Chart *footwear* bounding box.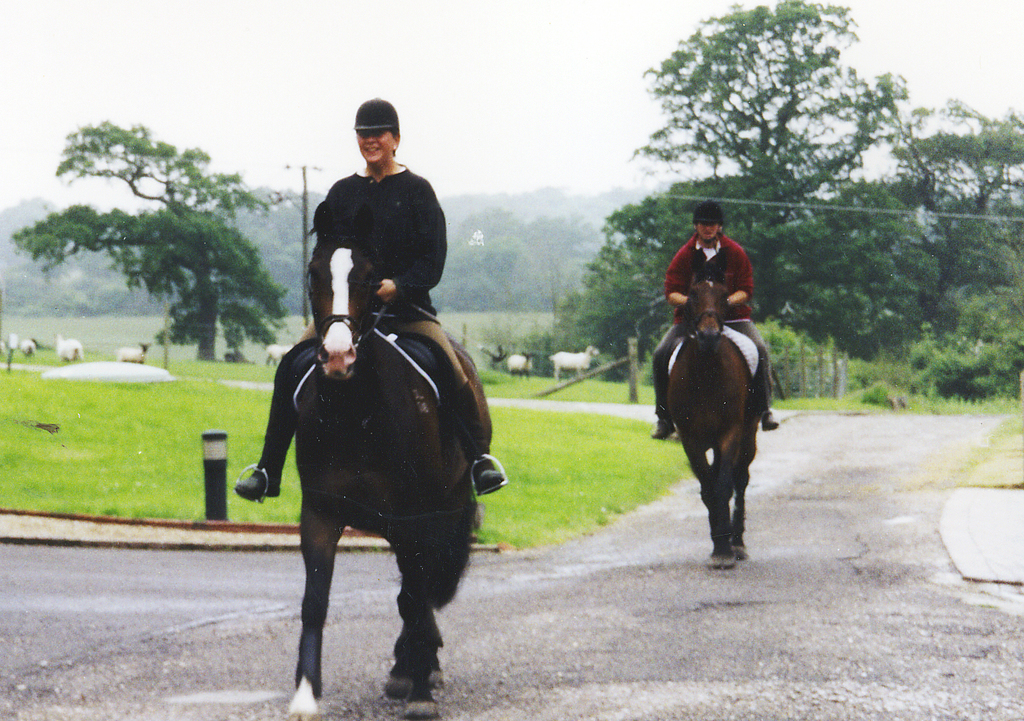
Charted: (652,424,674,442).
